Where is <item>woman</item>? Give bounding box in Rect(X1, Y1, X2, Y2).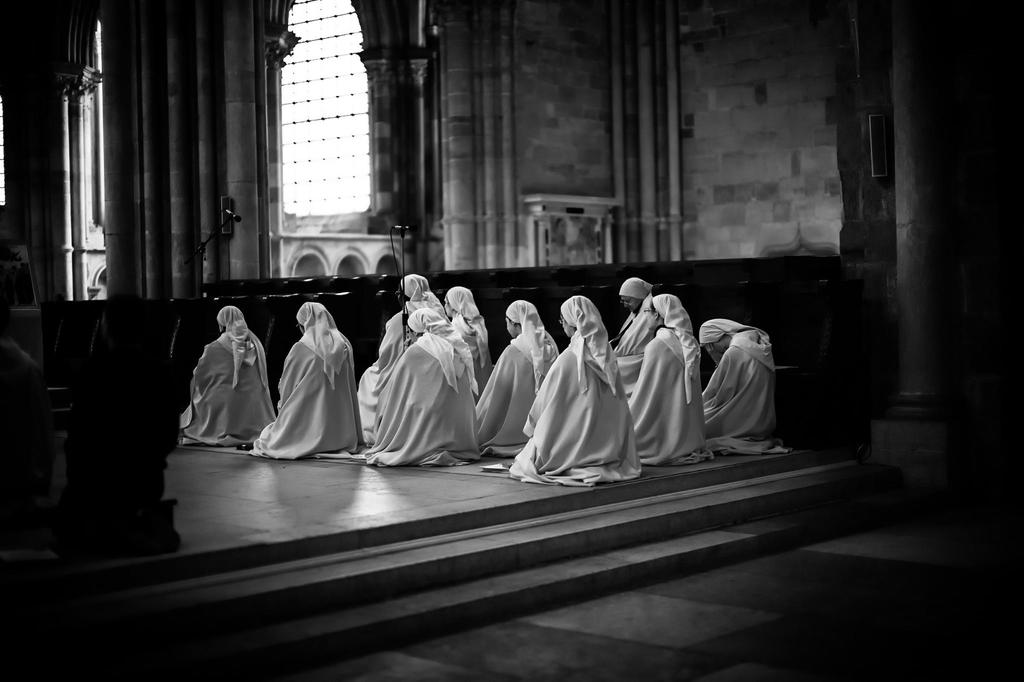
Rect(612, 272, 655, 401).
